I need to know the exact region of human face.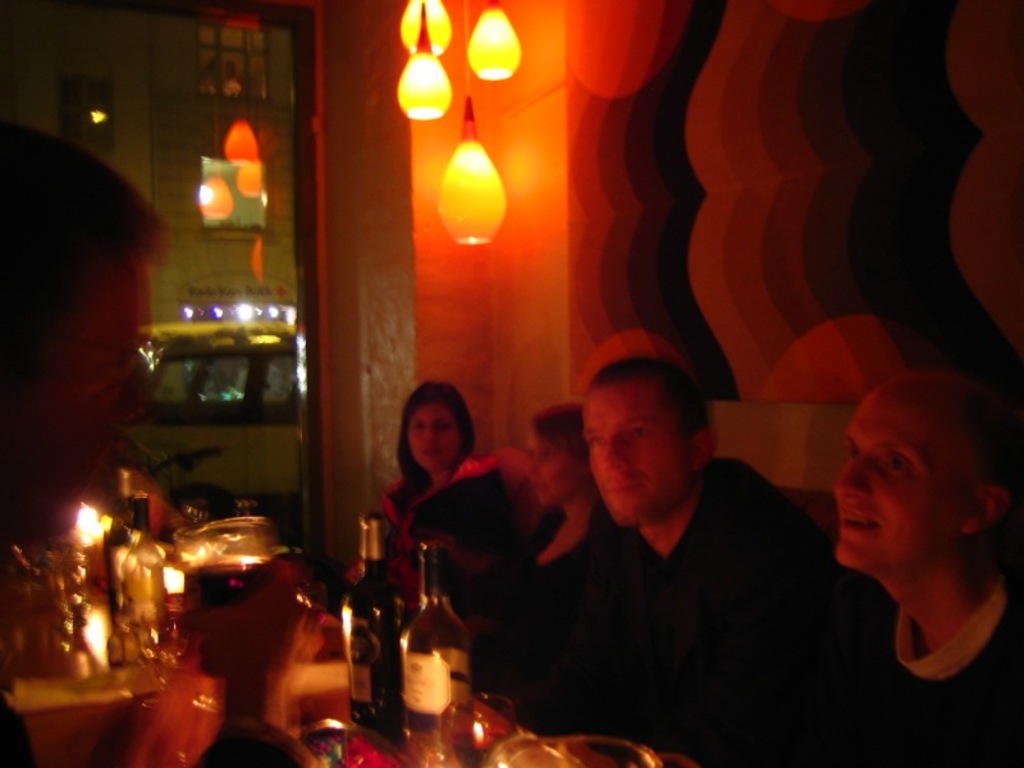
Region: [left=404, top=410, right=458, bottom=470].
